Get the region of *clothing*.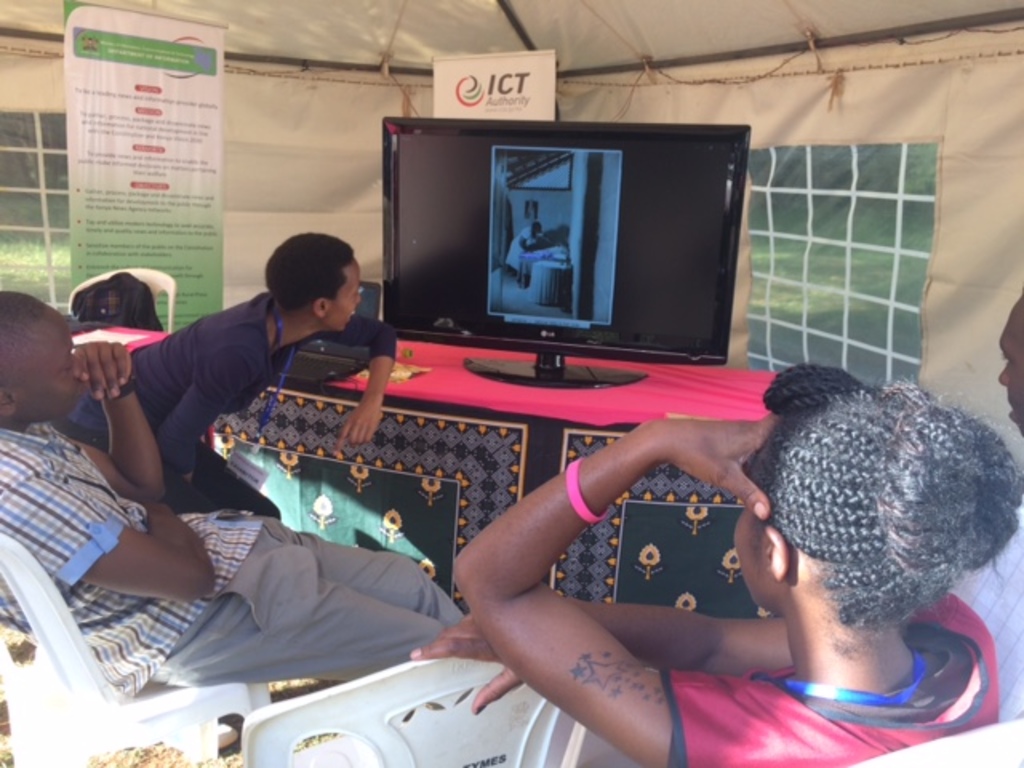
59, 296, 390, 514.
